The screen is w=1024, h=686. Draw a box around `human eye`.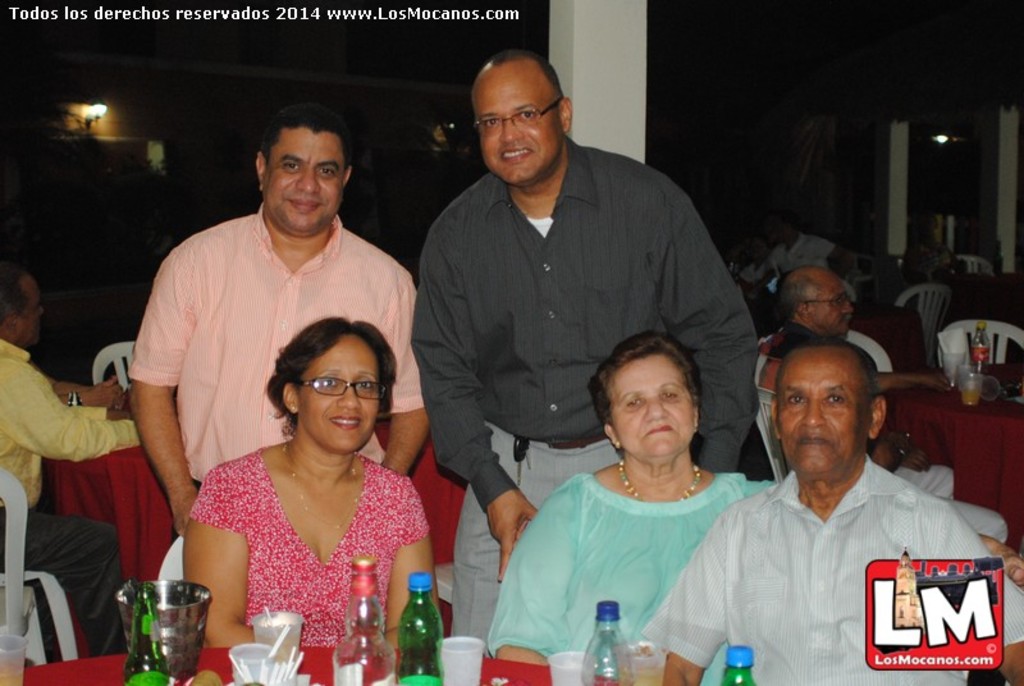
locate(618, 395, 645, 412).
